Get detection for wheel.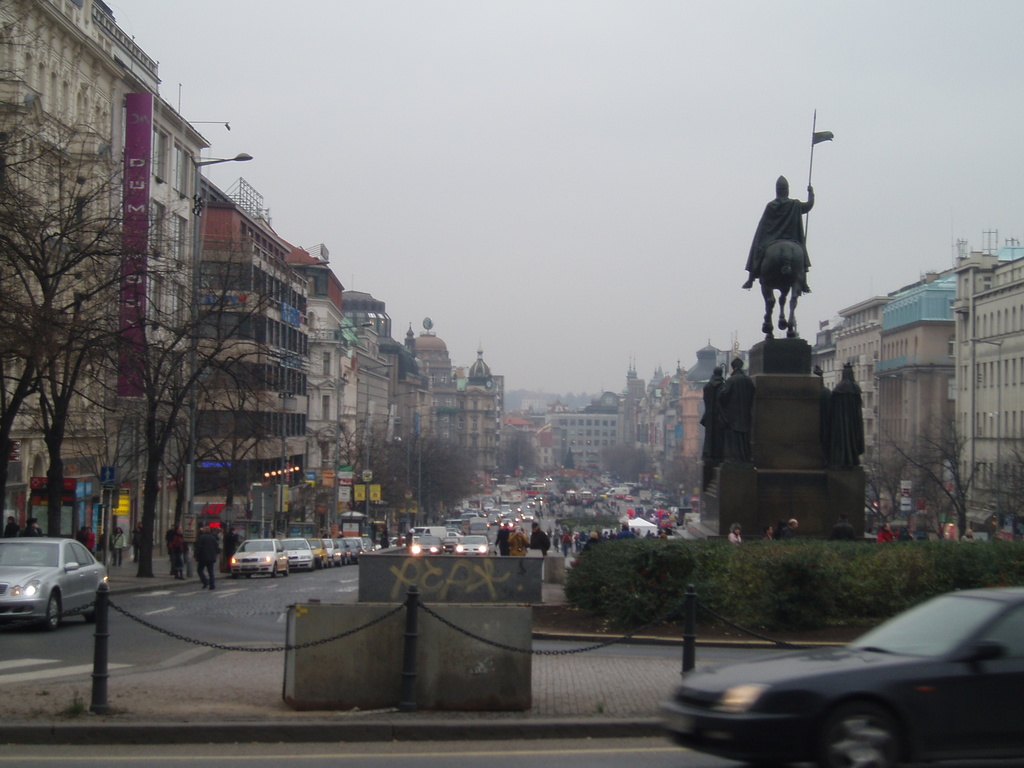
Detection: bbox=[33, 595, 65, 631].
